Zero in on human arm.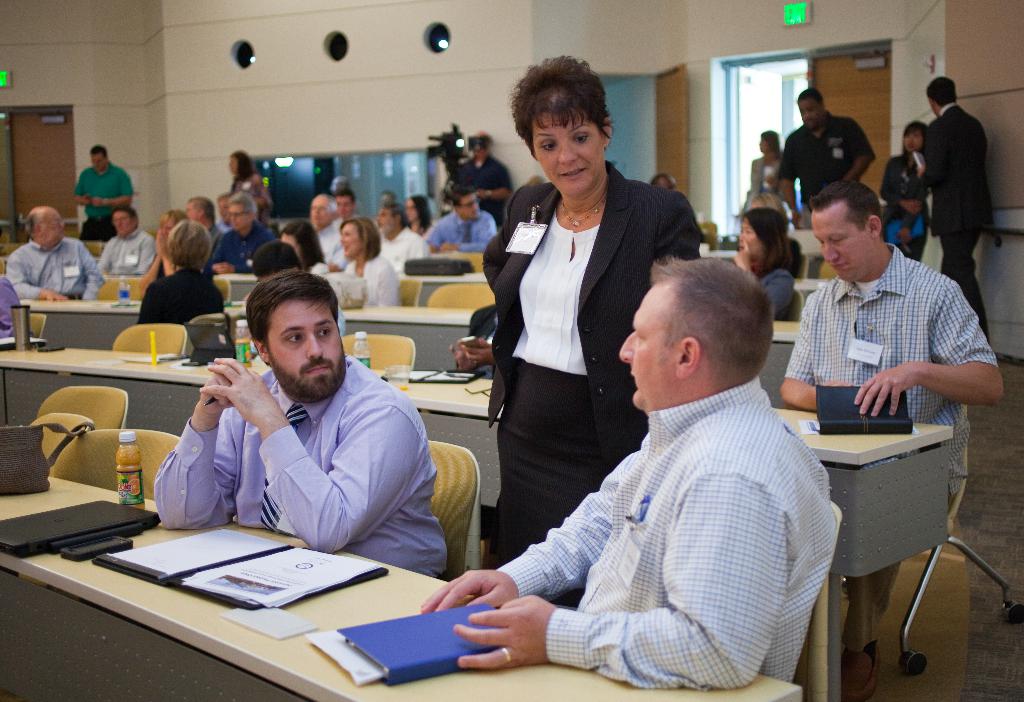
Zeroed in: [250, 174, 273, 206].
